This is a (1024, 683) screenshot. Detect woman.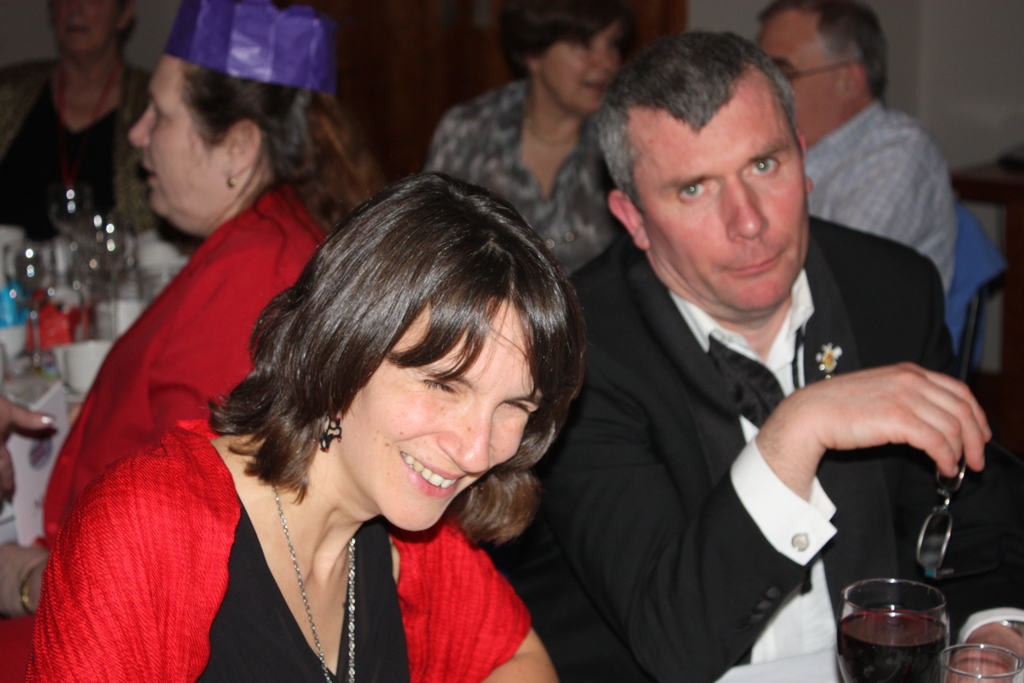
(0, 0, 172, 245).
